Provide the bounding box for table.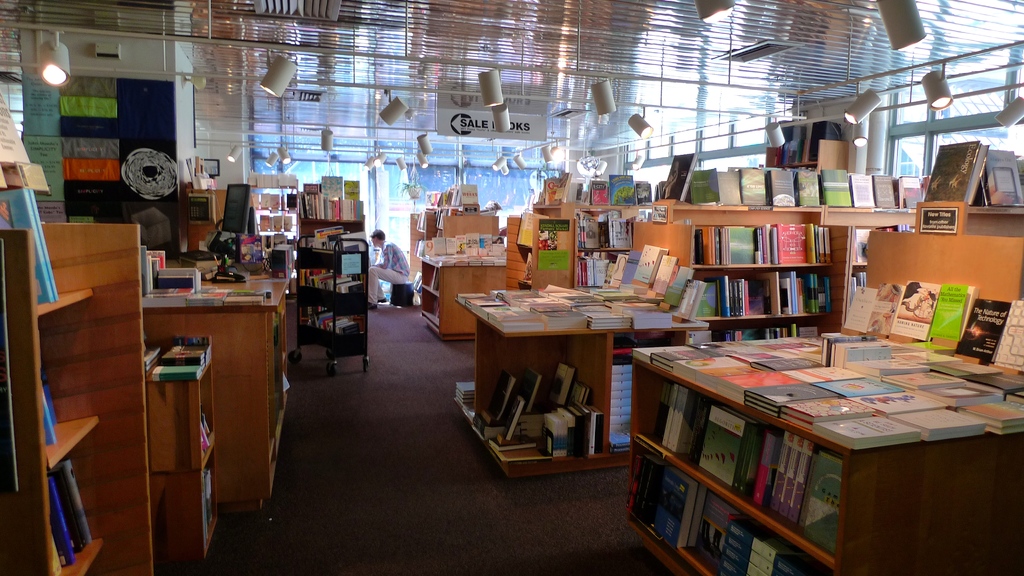
451:271:719:463.
